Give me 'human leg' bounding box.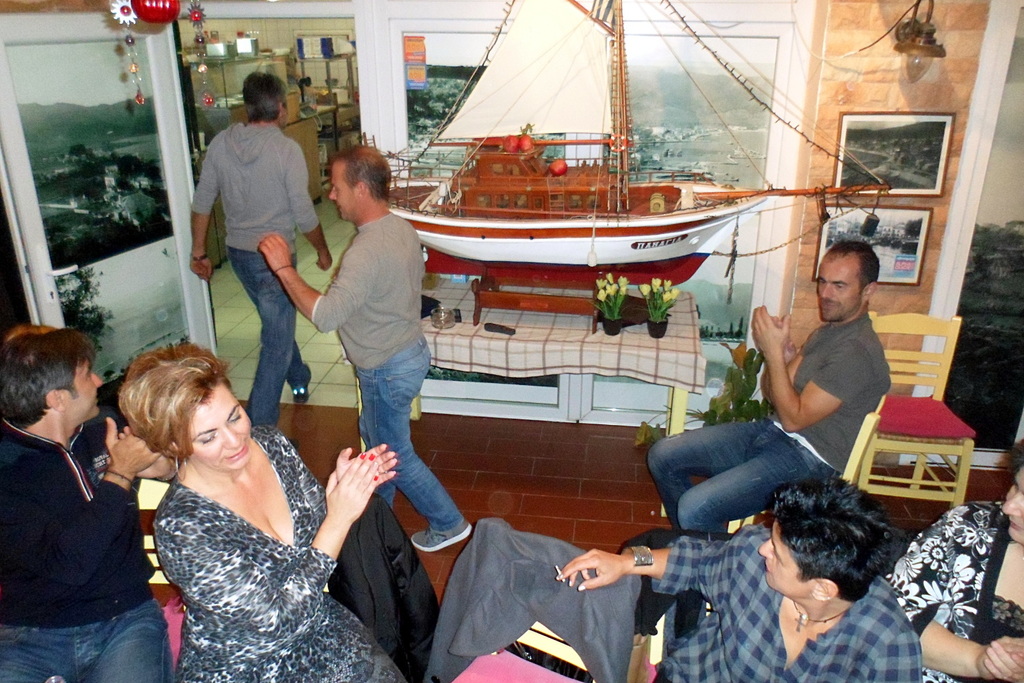
(679,443,836,533).
